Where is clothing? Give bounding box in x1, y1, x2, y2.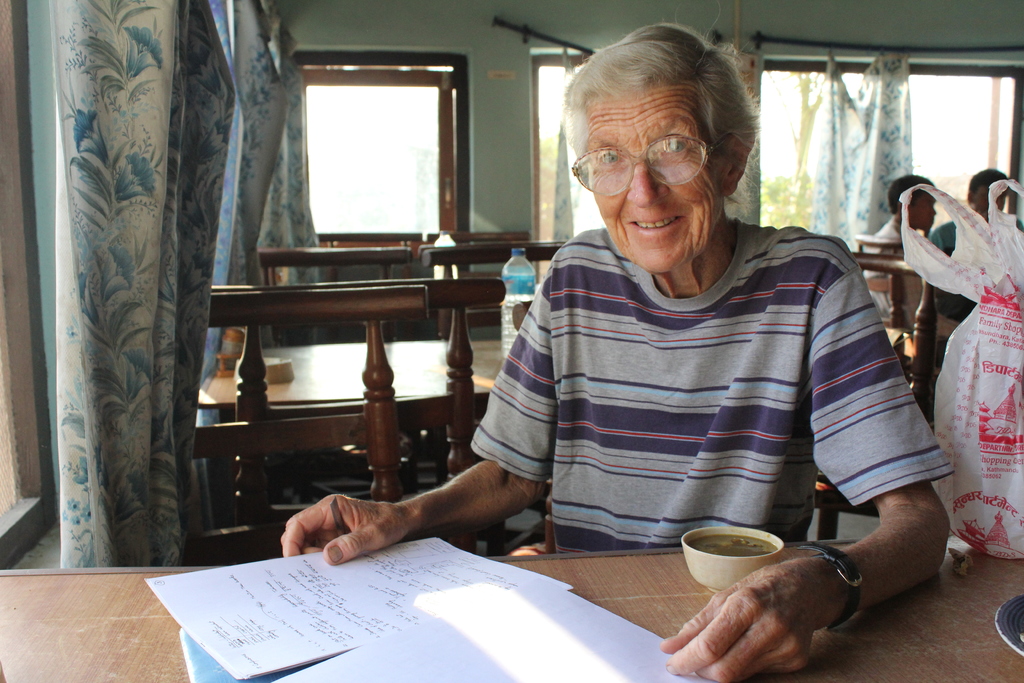
465, 186, 947, 580.
